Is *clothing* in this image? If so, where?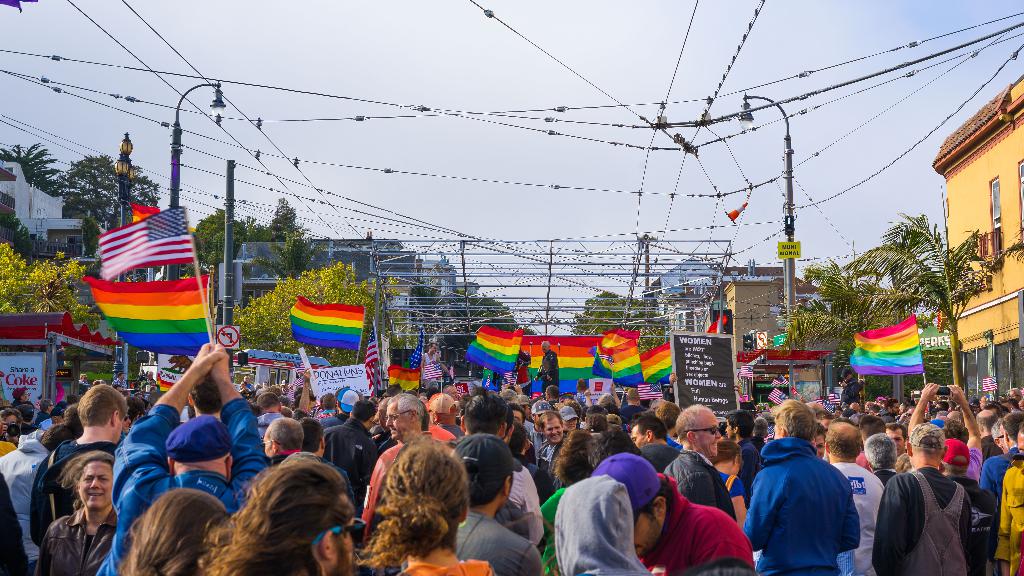
Yes, at box=[664, 445, 730, 526].
